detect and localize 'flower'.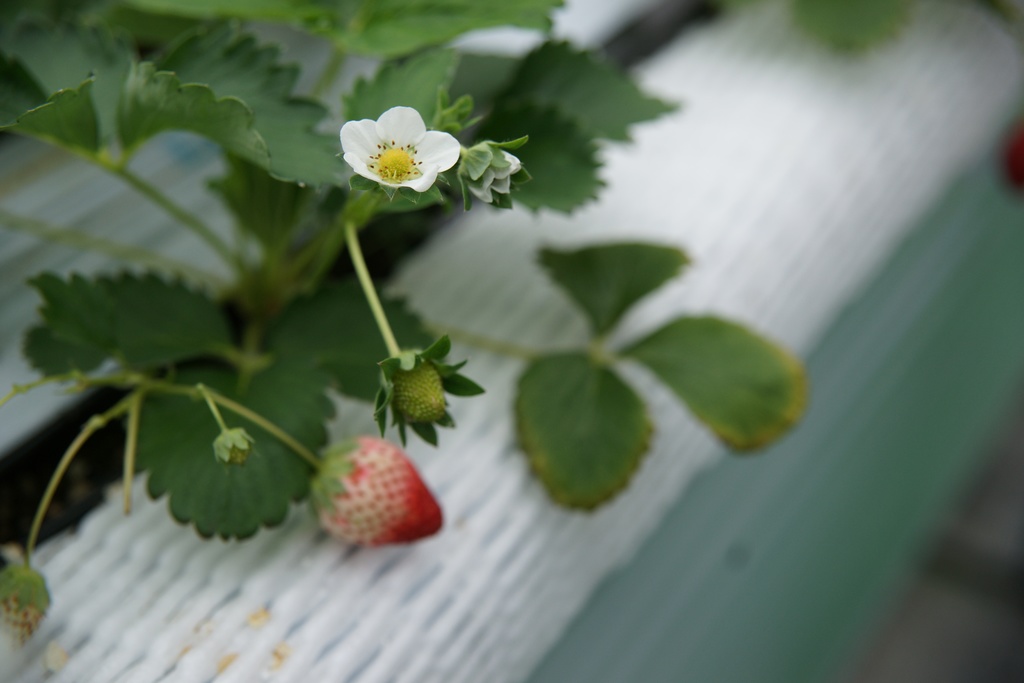
Localized at 454, 139, 531, 209.
